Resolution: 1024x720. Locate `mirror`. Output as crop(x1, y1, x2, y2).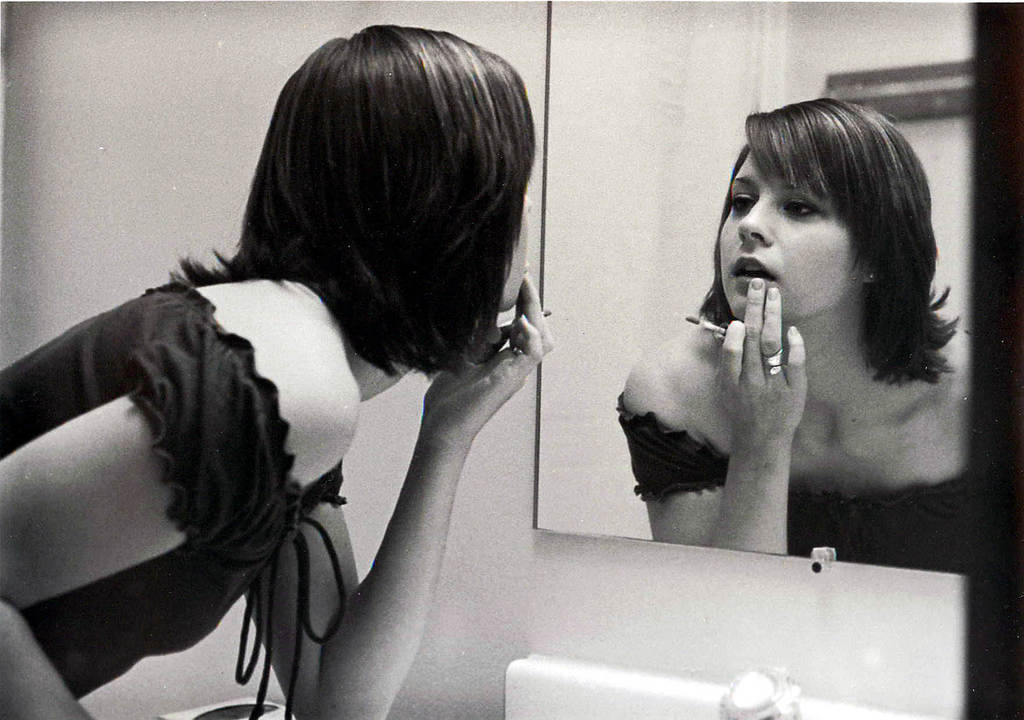
crop(535, 0, 979, 570).
